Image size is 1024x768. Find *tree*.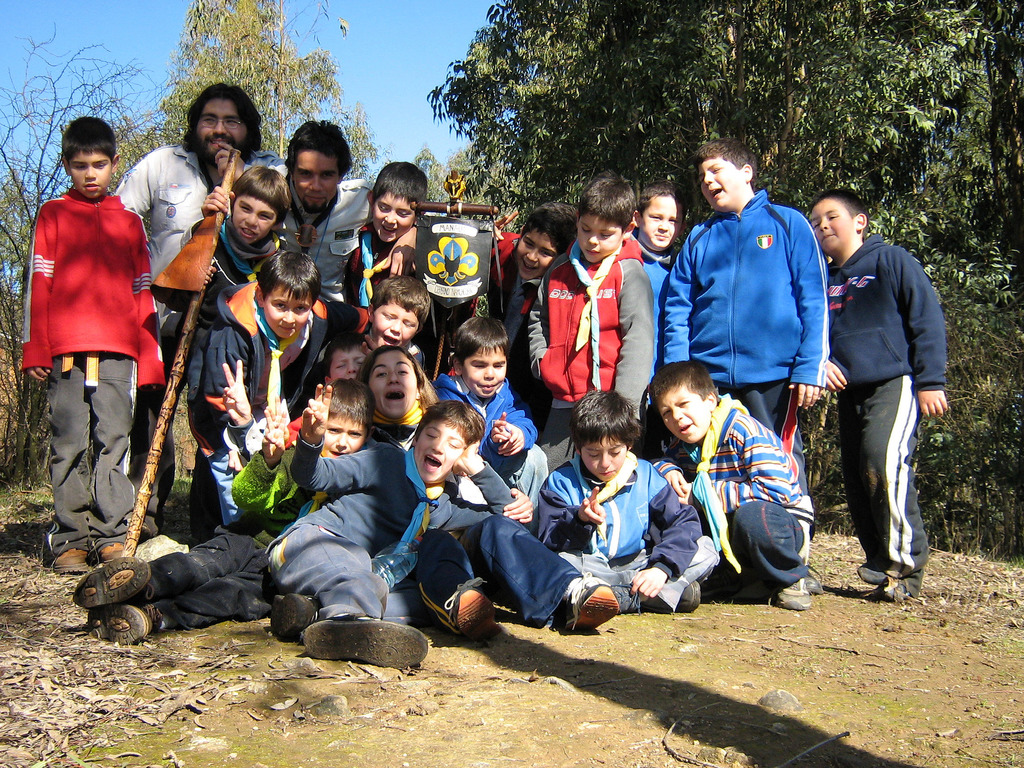
locate(411, 143, 469, 200).
